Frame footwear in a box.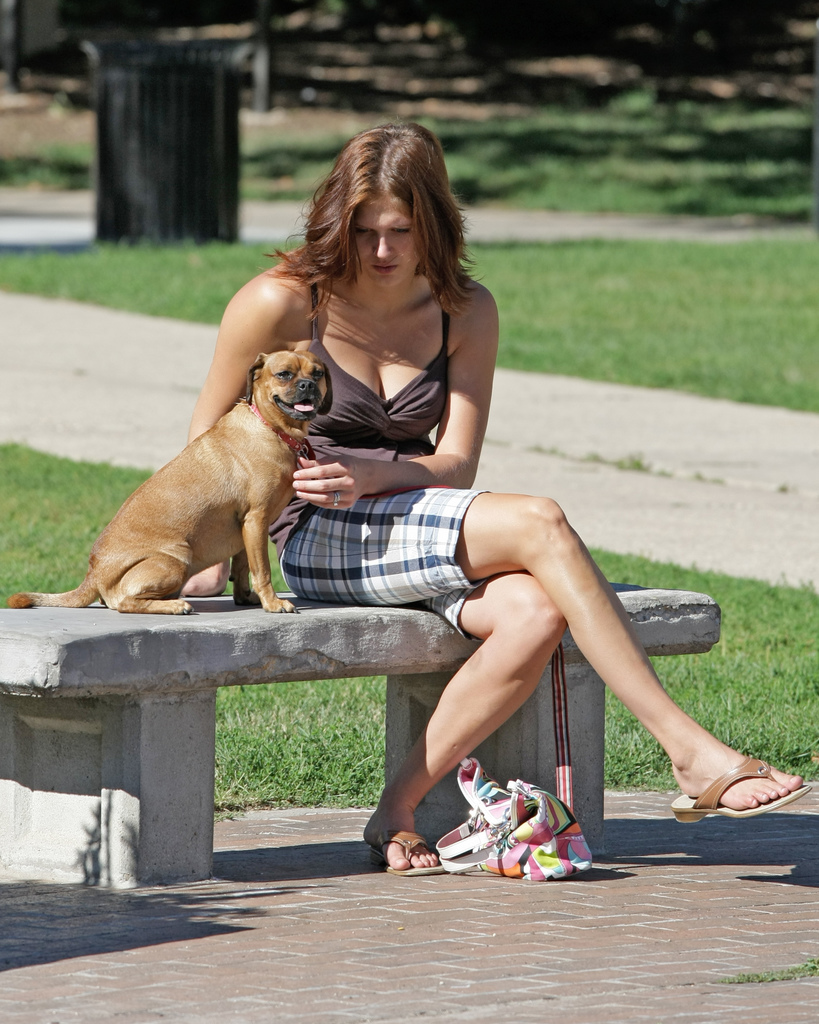
665,751,809,826.
